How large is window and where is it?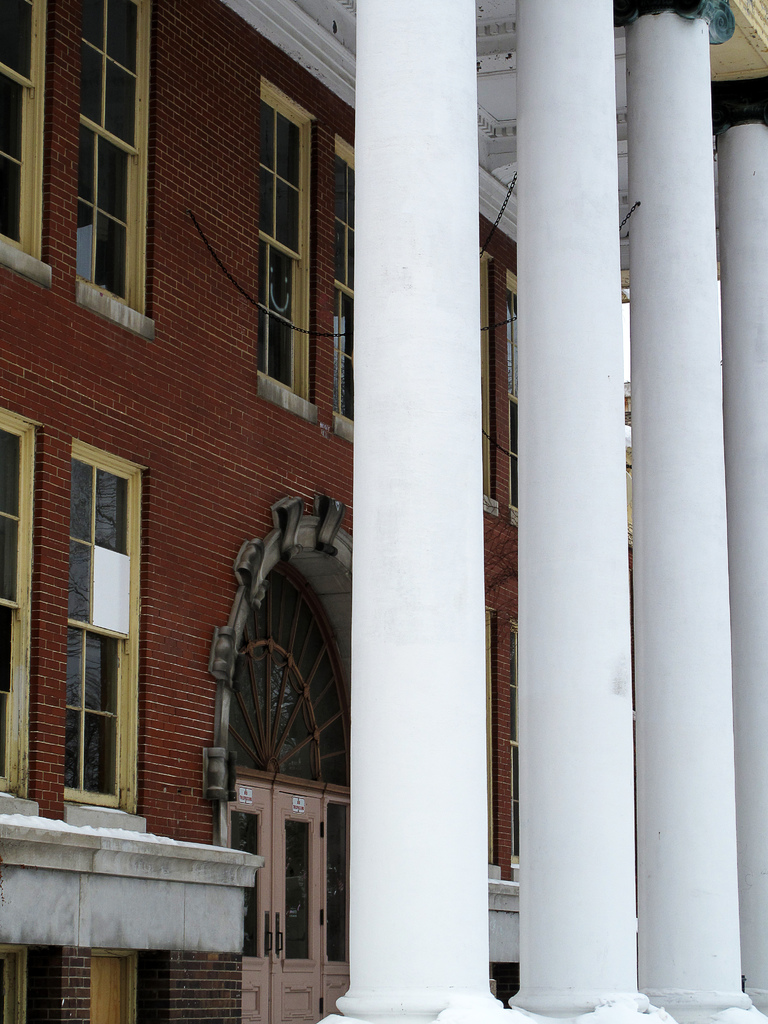
Bounding box: (x1=72, y1=0, x2=150, y2=330).
